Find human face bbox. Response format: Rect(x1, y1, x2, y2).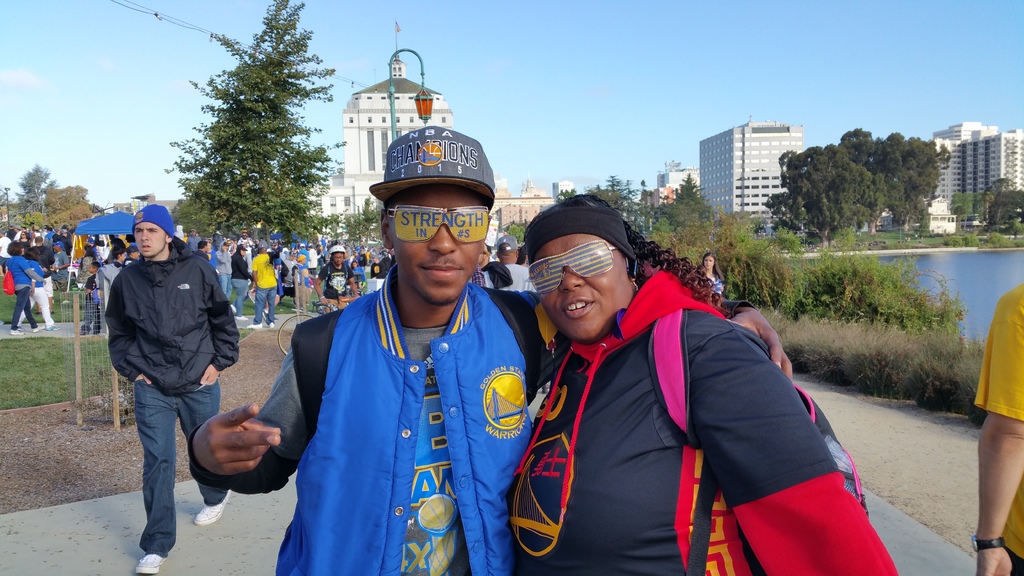
Rect(130, 223, 168, 259).
